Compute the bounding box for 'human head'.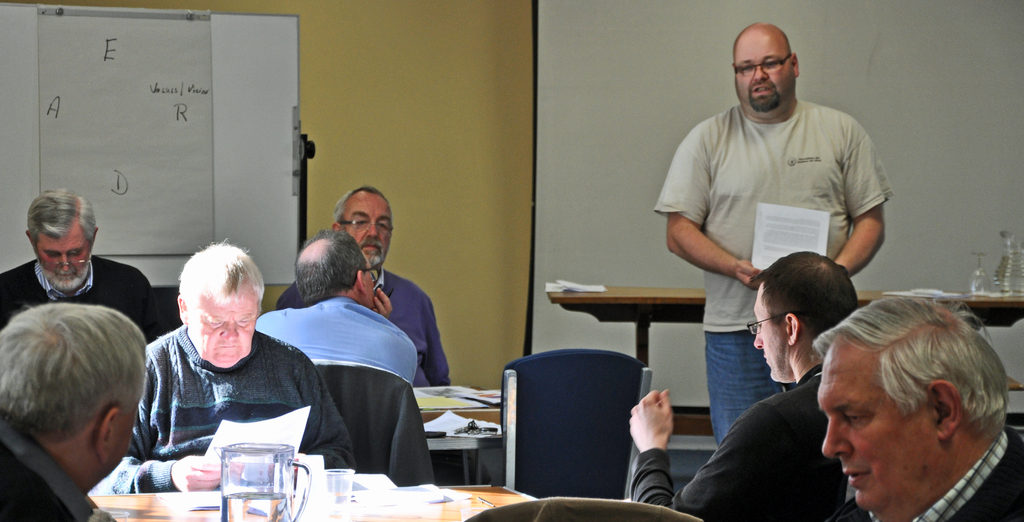
749 252 861 386.
